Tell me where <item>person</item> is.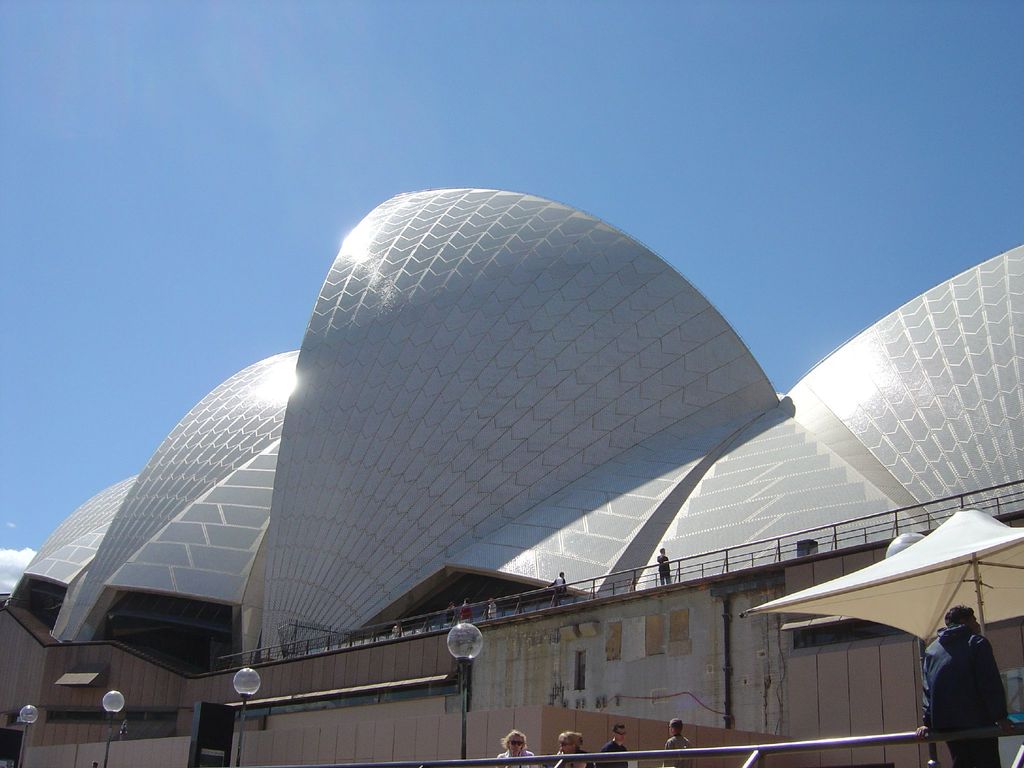
<item>person</item> is at <region>486, 597, 498, 620</region>.
